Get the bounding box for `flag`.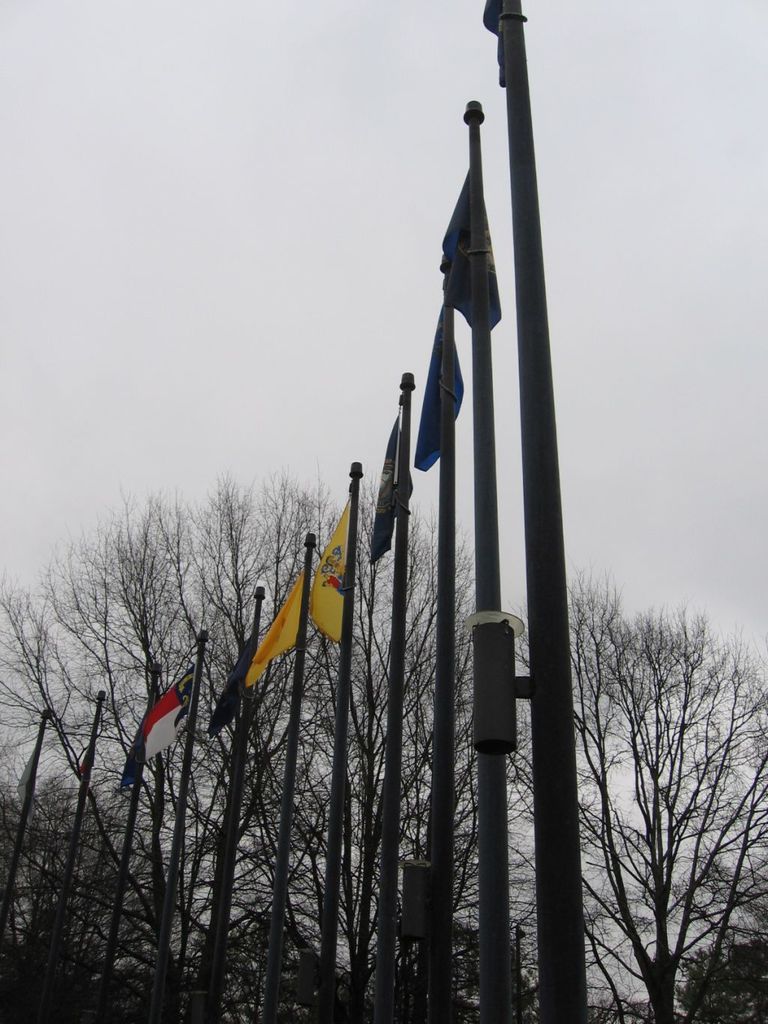
{"left": 245, "top": 560, "right": 305, "bottom": 693}.
